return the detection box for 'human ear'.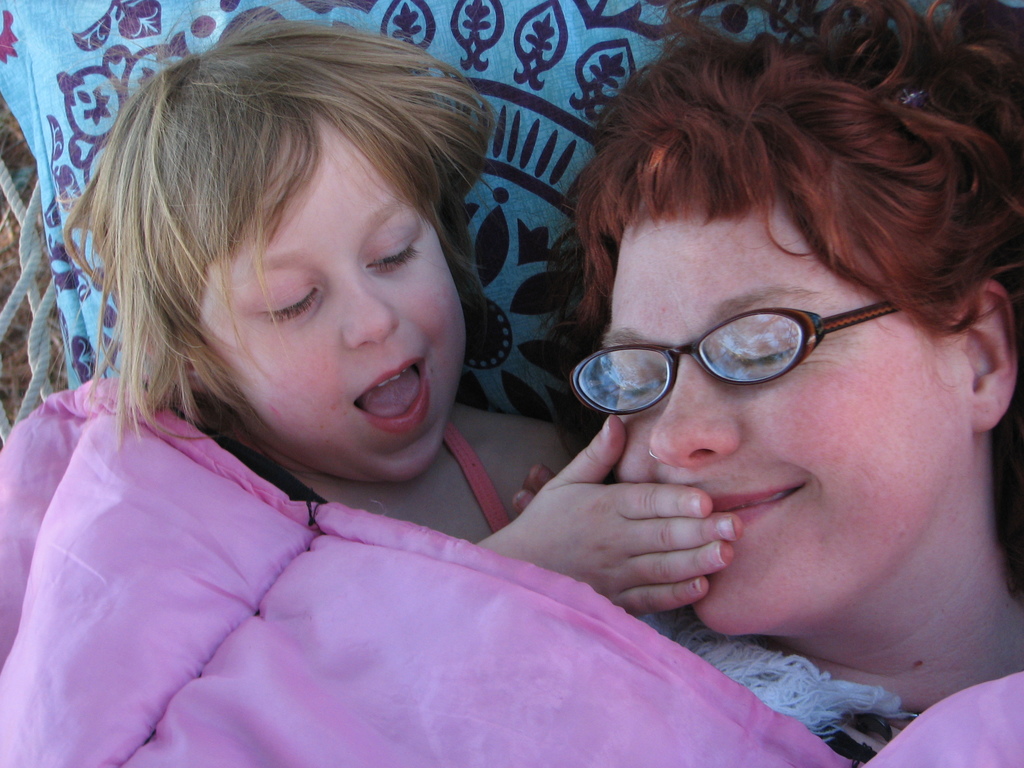
crop(970, 277, 1016, 436).
